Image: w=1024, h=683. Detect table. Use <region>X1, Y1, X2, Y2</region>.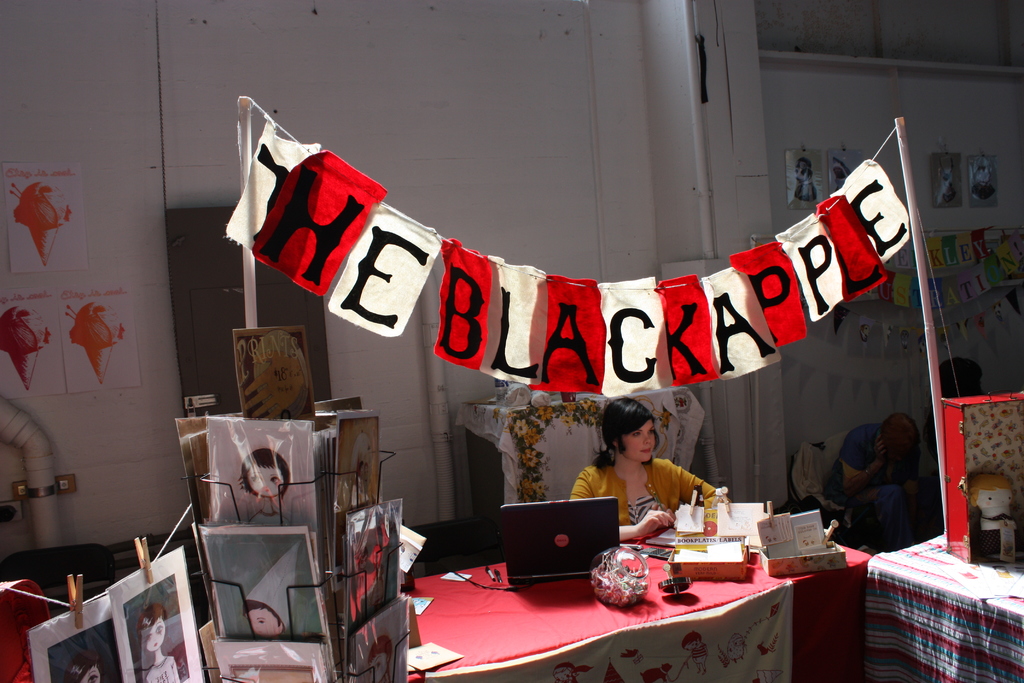
<region>866, 520, 1023, 682</region>.
